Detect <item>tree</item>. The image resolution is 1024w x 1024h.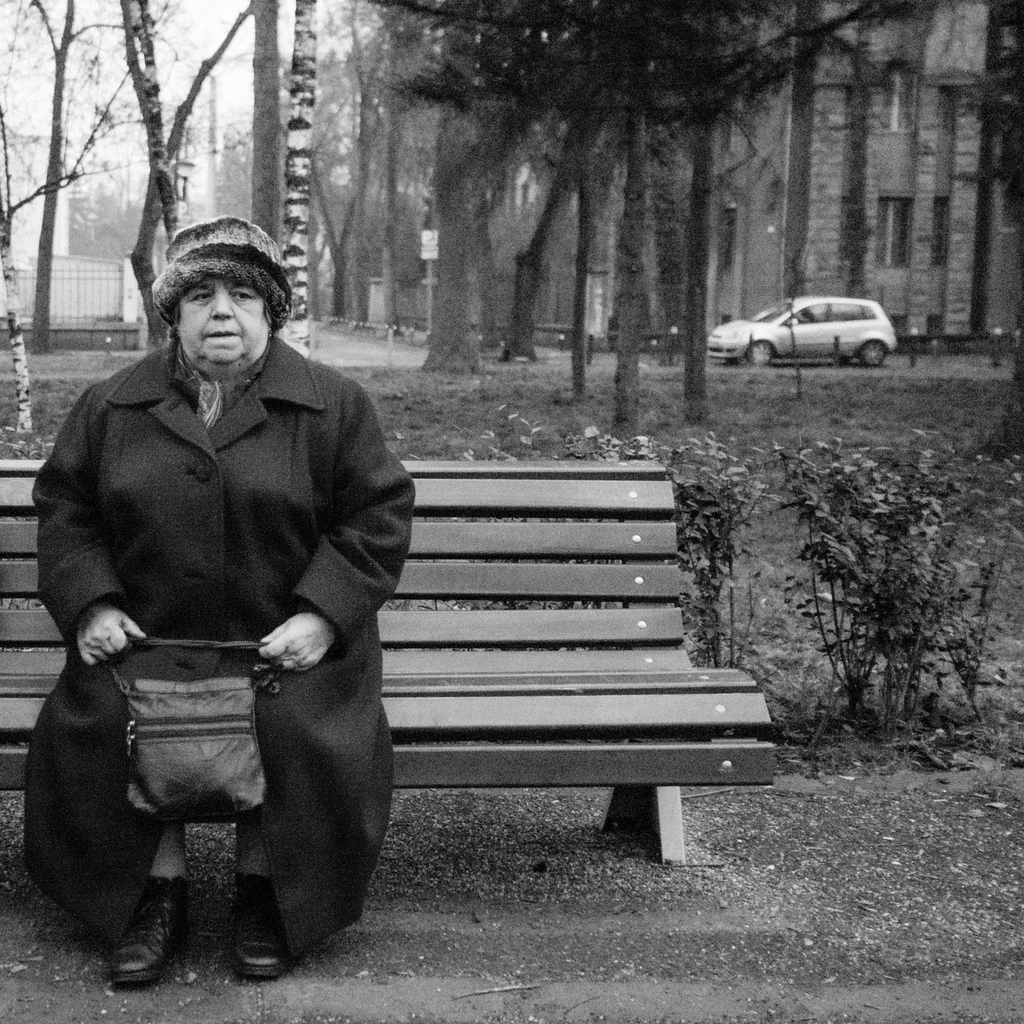
box(508, 0, 643, 450).
